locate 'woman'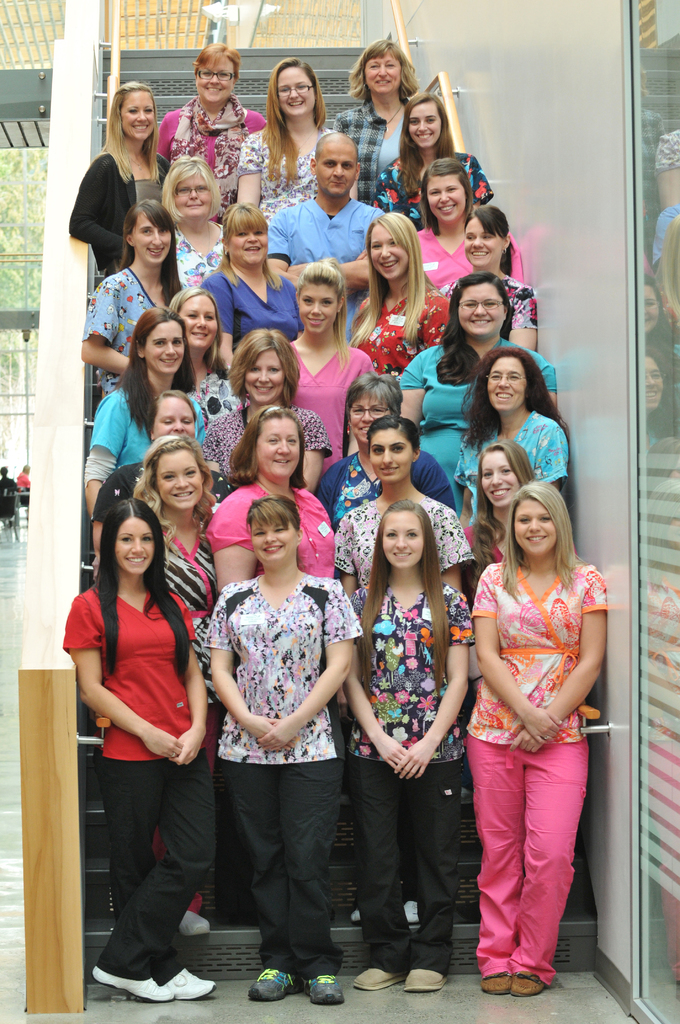
bbox=[150, 40, 266, 224]
